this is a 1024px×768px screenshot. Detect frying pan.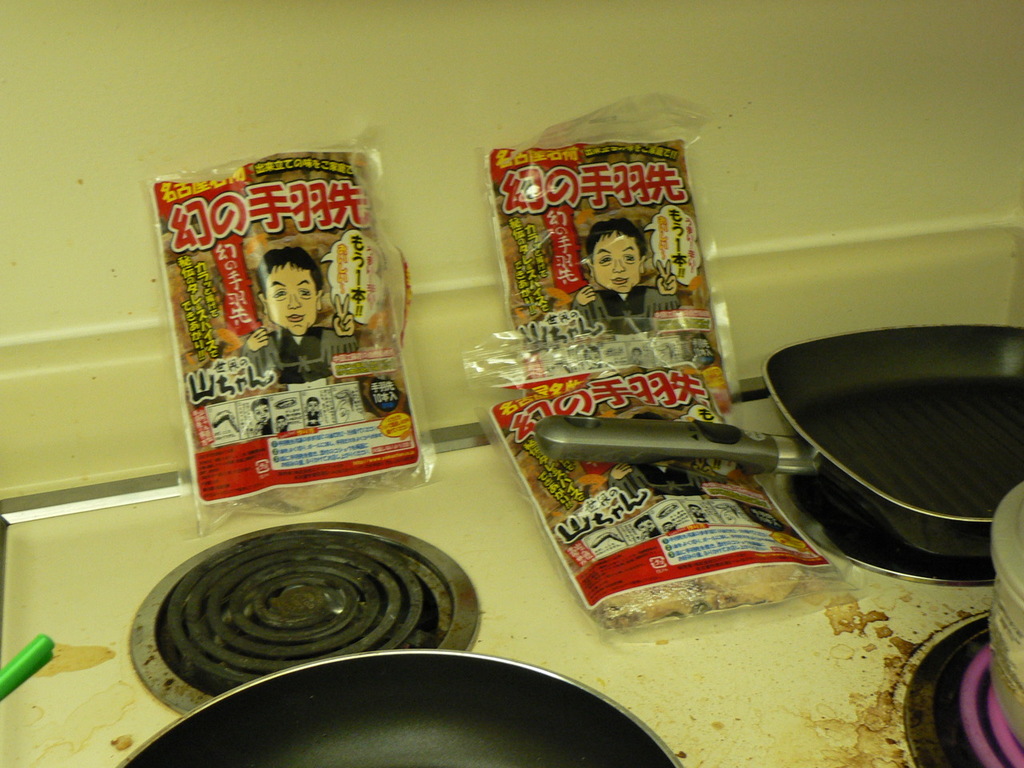
(115,644,687,767).
